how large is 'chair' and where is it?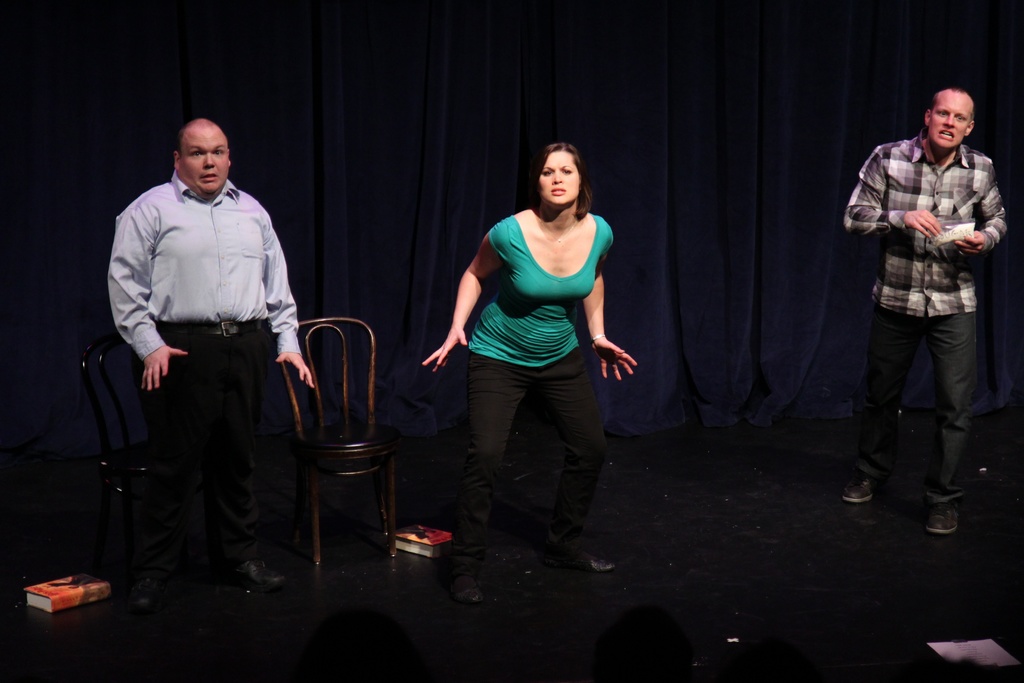
Bounding box: [x1=84, y1=331, x2=186, y2=620].
